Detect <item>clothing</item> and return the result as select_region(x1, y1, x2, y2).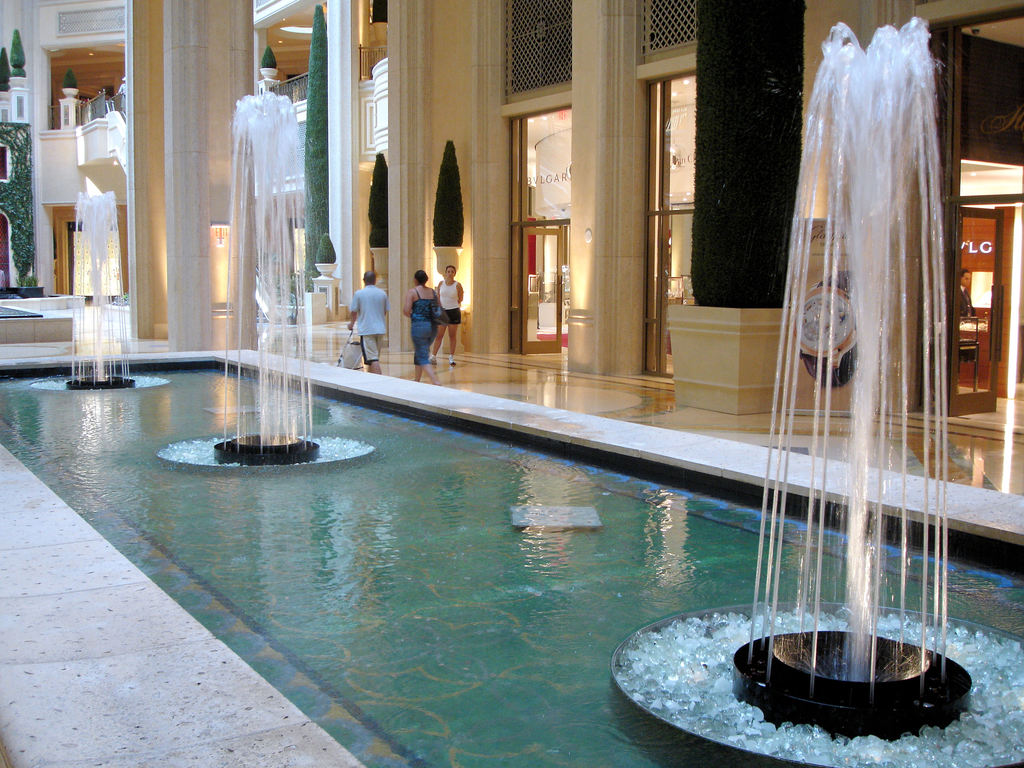
select_region(439, 312, 458, 326).
